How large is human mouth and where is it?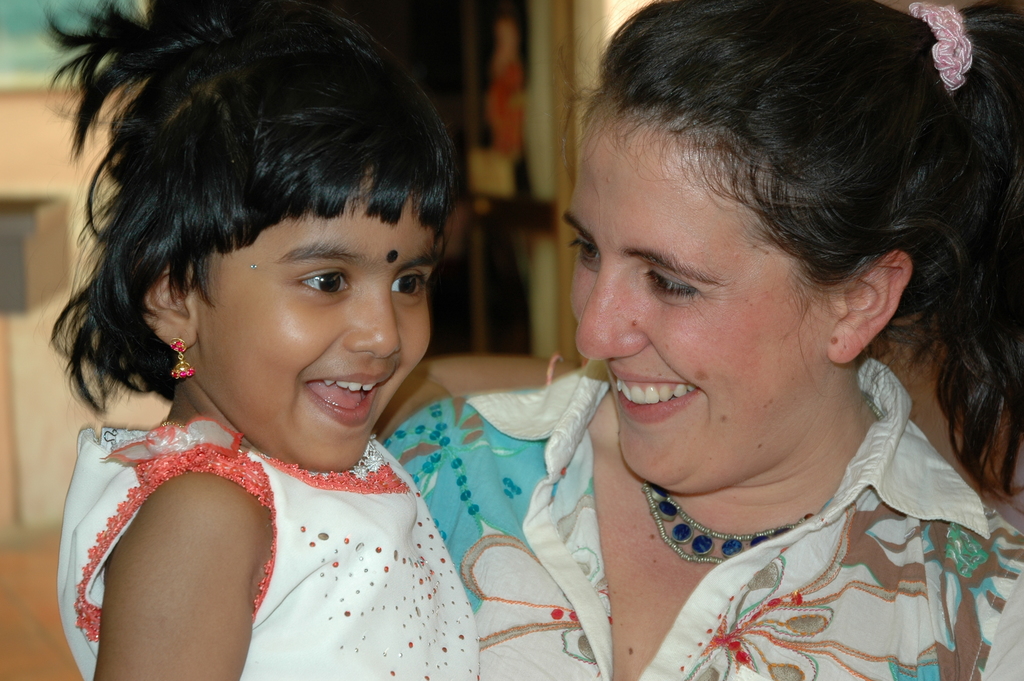
Bounding box: box=[607, 369, 700, 427].
